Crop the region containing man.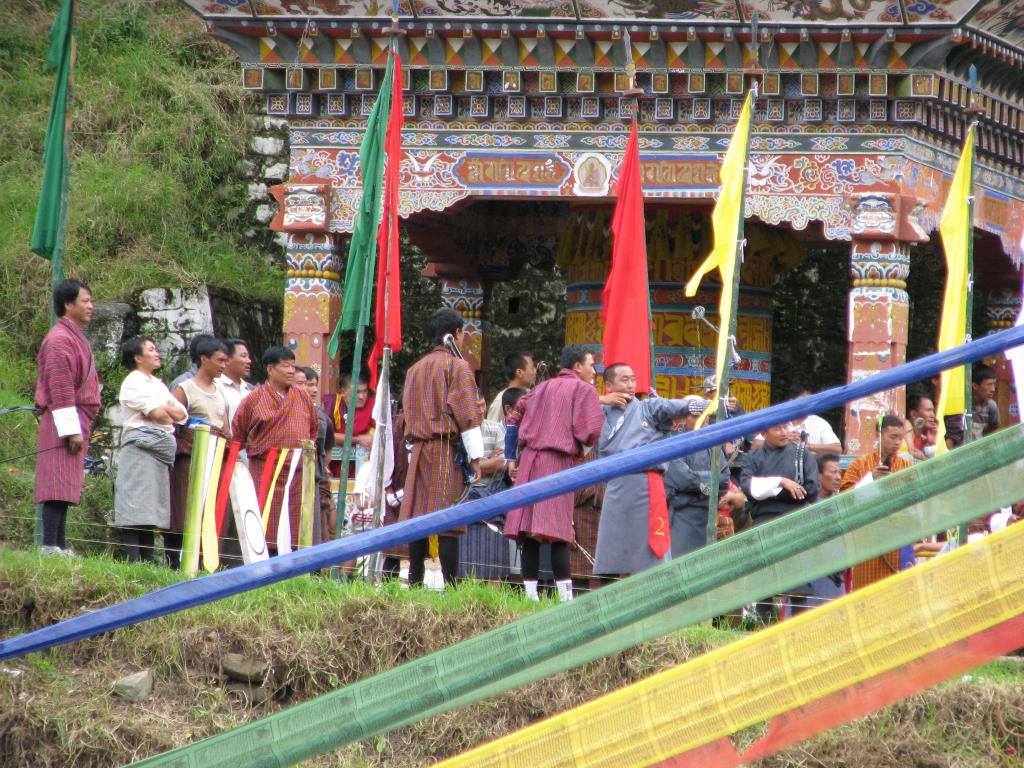
Crop region: [394, 307, 484, 595].
